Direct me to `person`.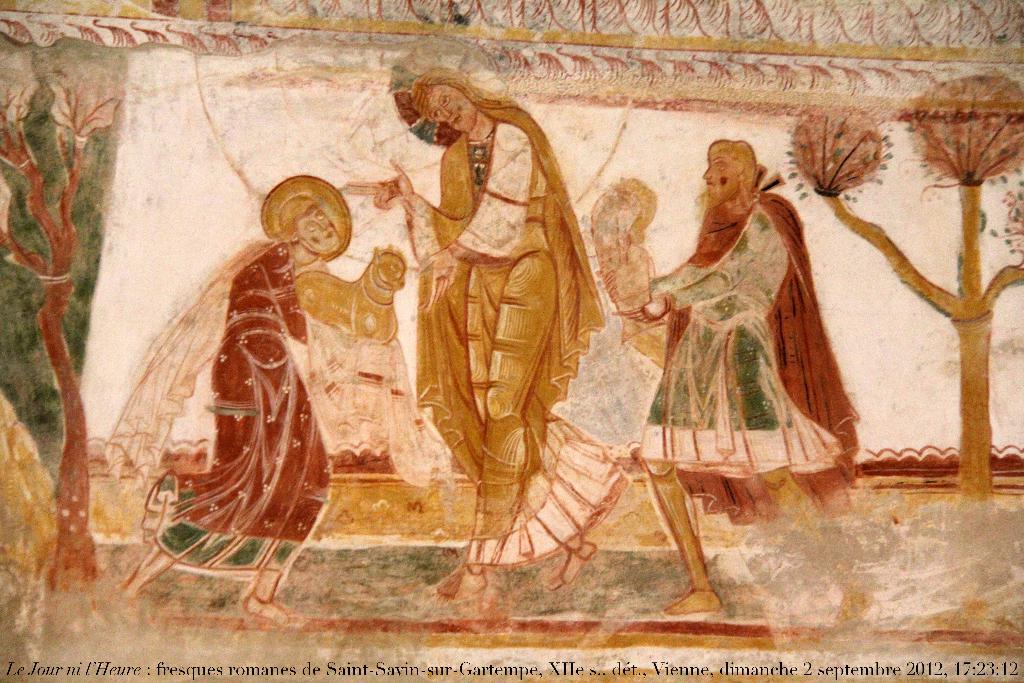
Direction: bbox=[150, 178, 353, 643].
